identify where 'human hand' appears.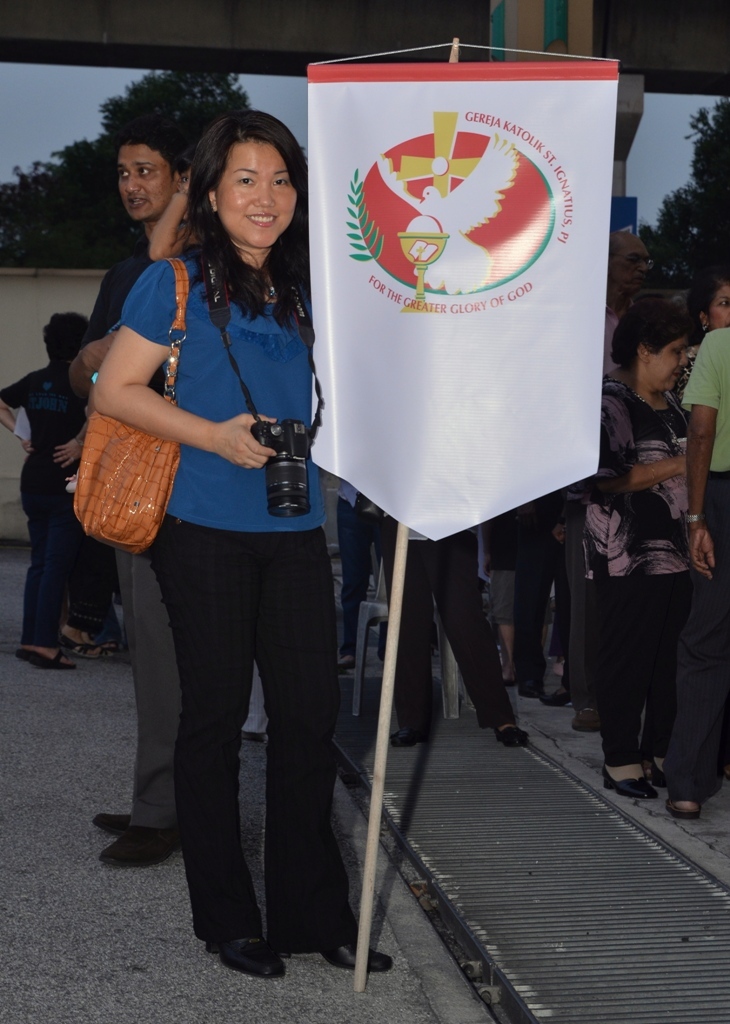
Appears at box(554, 521, 568, 547).
